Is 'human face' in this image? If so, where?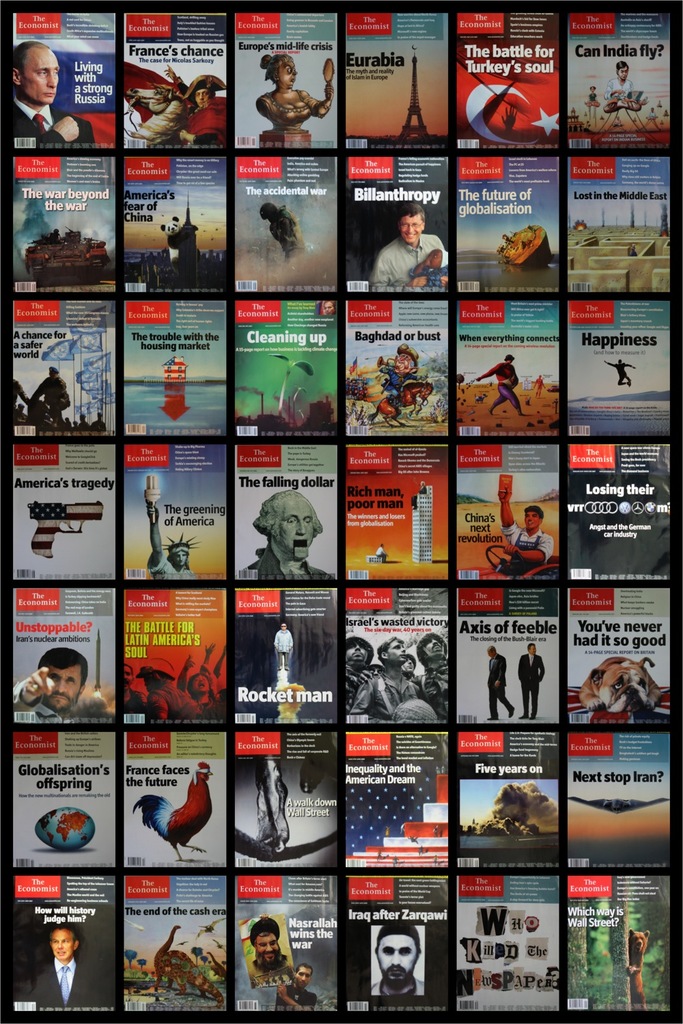
Yes, at (17,57,61,107).
